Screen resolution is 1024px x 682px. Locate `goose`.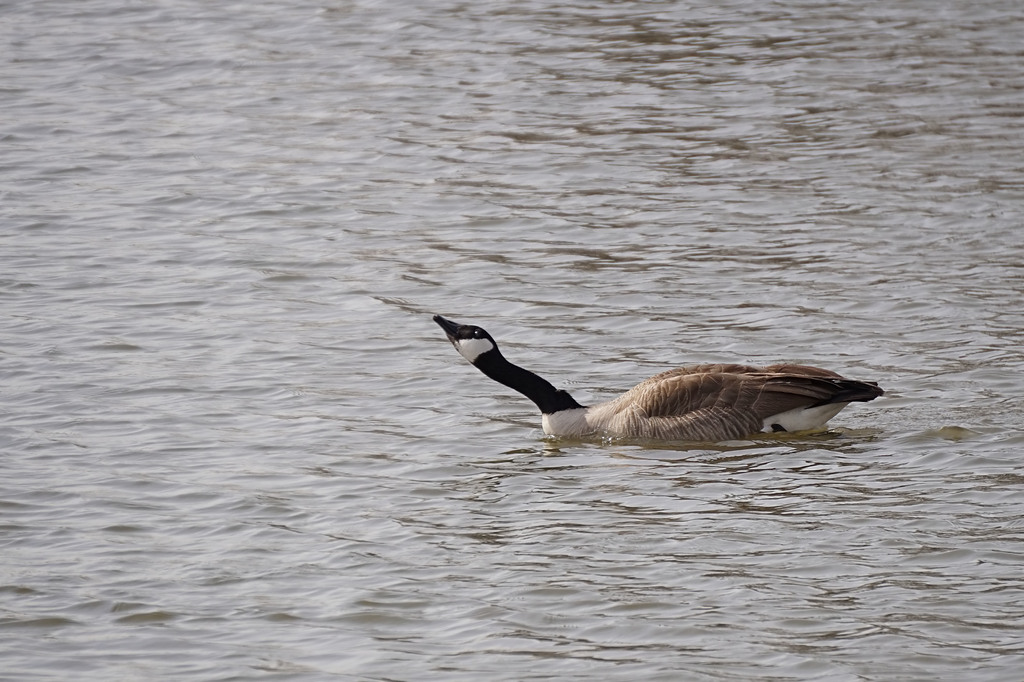
431:313:887:444.
